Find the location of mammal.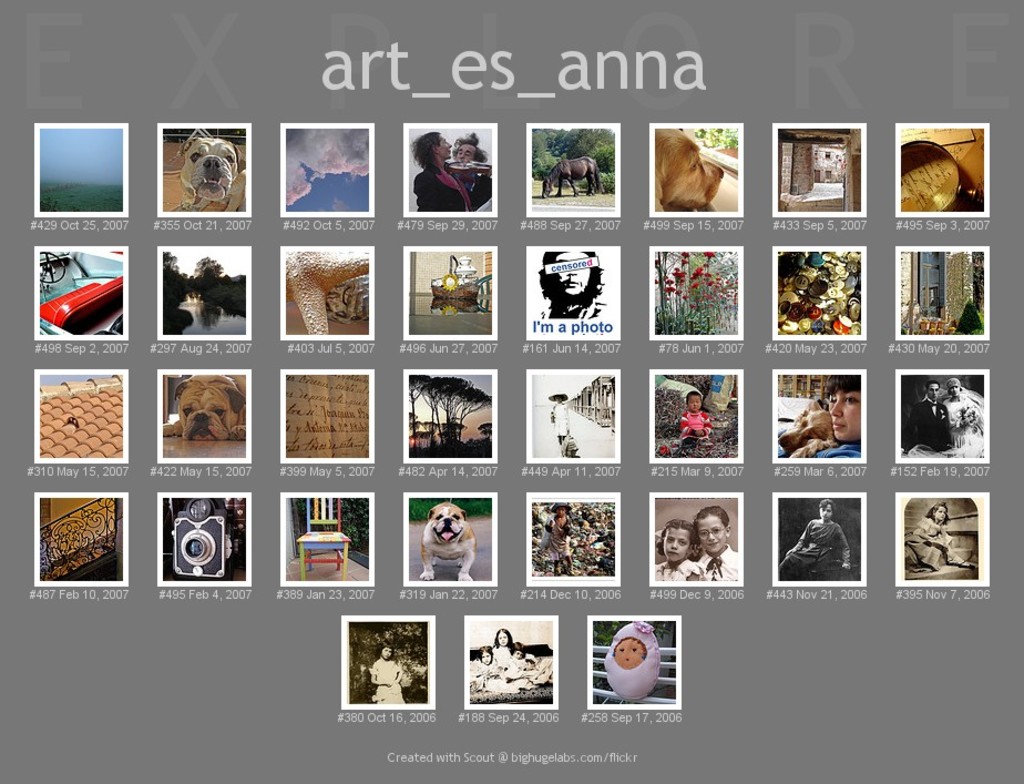
Location: 452/126/494/210.
